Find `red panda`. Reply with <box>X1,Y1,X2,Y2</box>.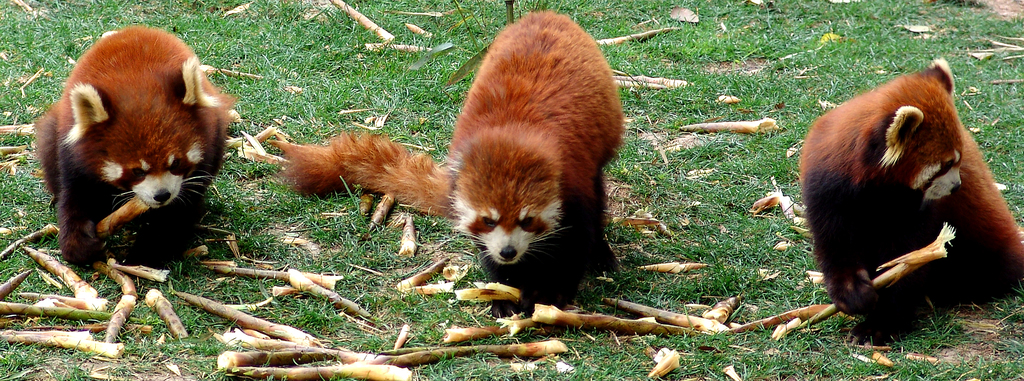
<box>28,25,238,267</box>.
